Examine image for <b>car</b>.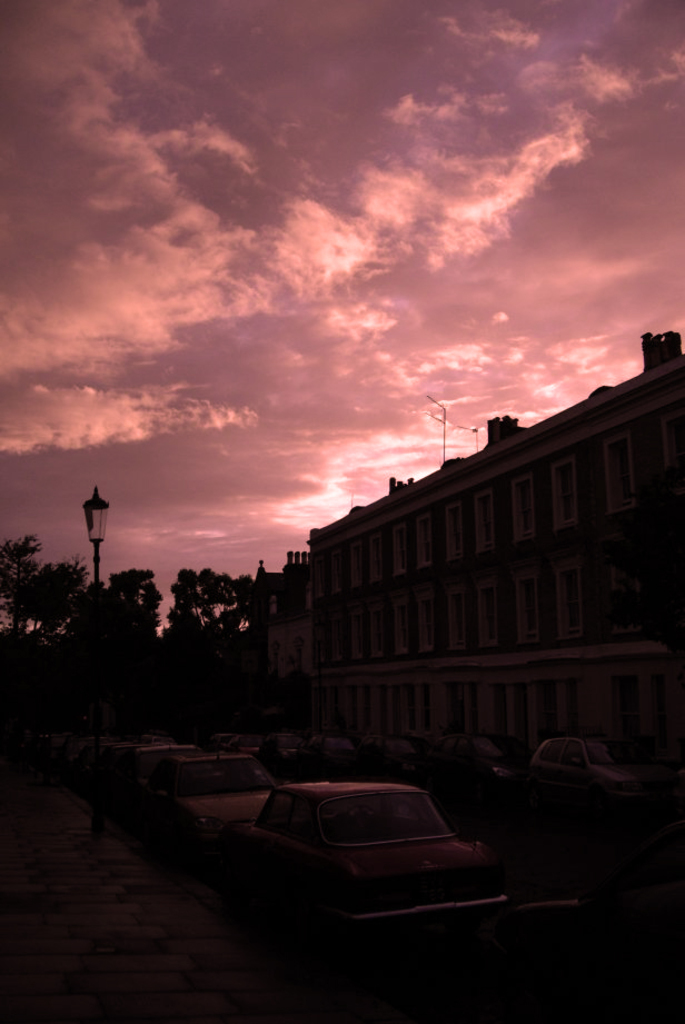
Examination result: bbox(103, 722, 684, 958).
